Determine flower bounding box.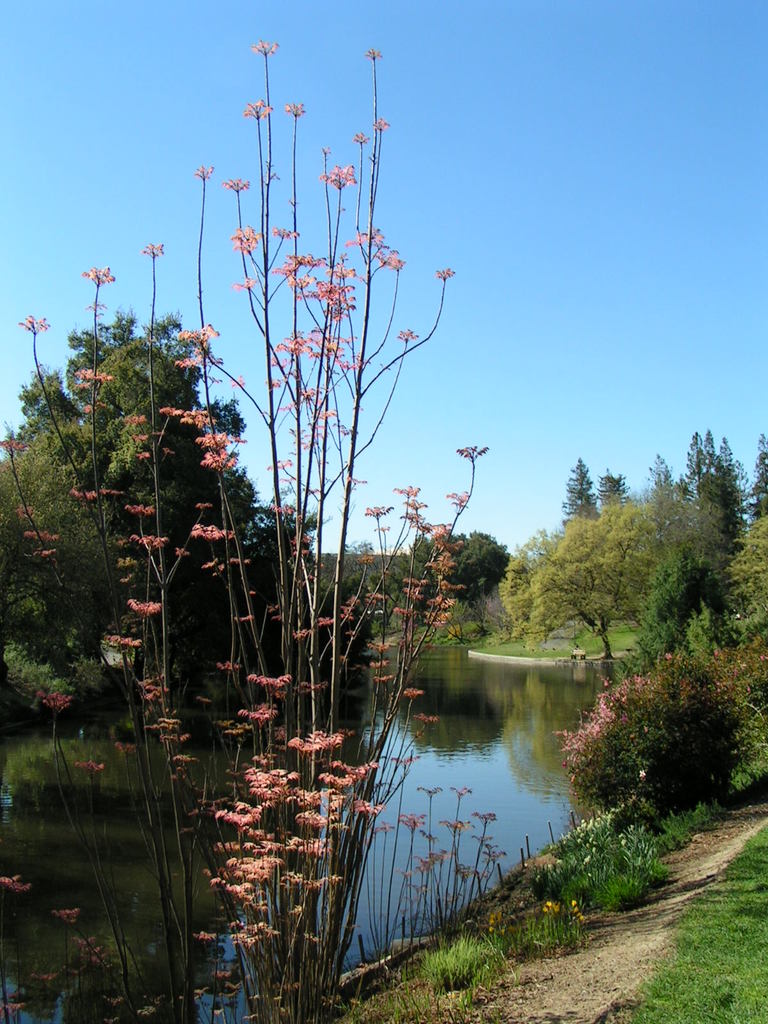
Determined: (x1=246, y1=42, x2=273, y2=57).
